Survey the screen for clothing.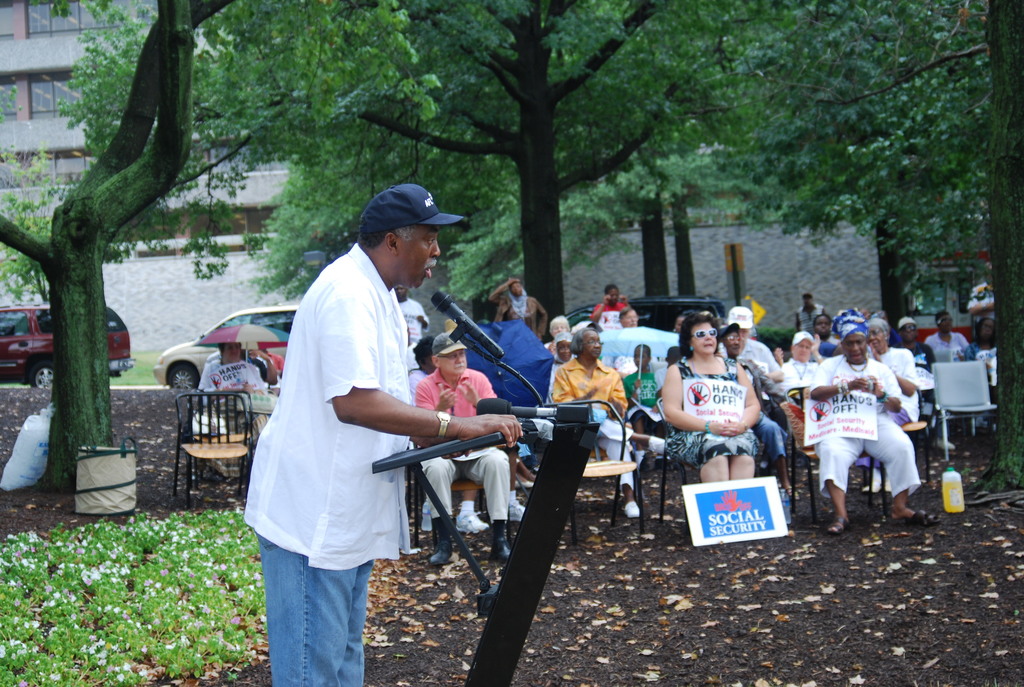
Survey found: (408, 357, 509, 536).
